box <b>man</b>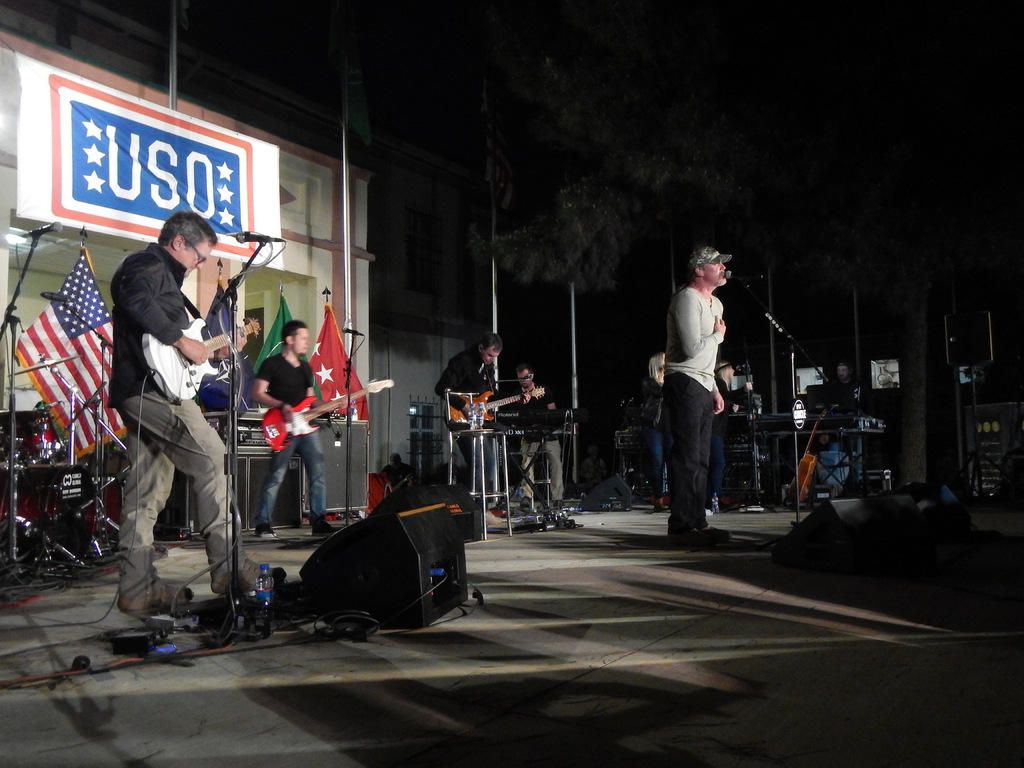
select_region(506, 362, 584, 538)
